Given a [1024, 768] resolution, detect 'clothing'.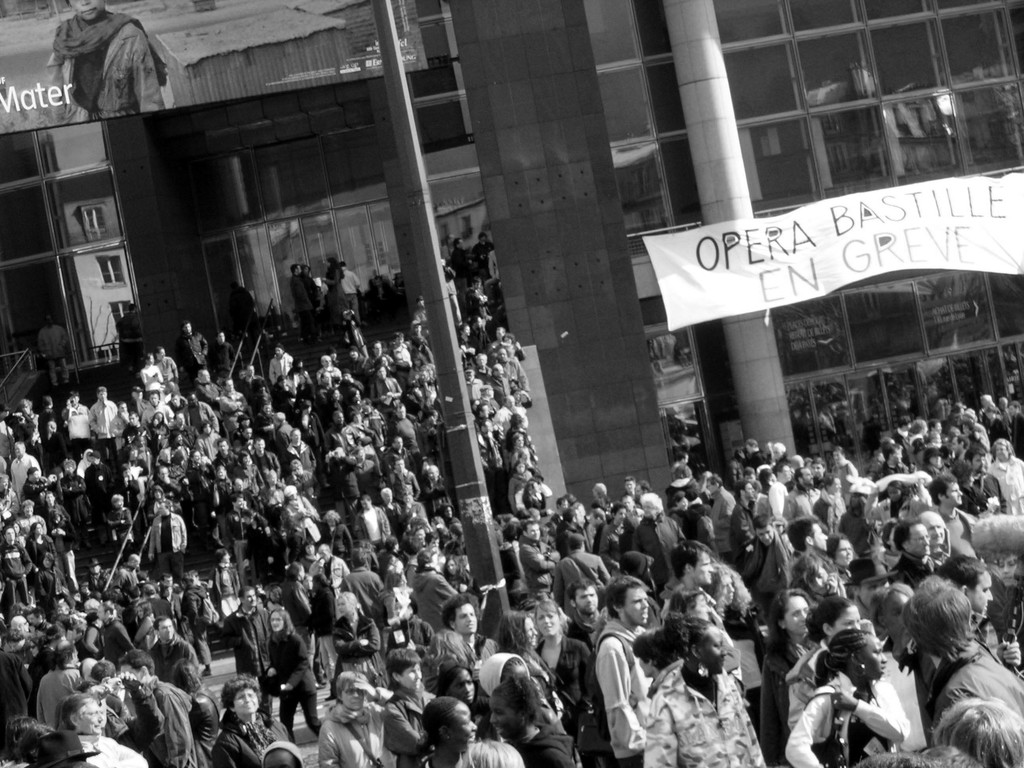
bbox(737, 527, 794, 599).
